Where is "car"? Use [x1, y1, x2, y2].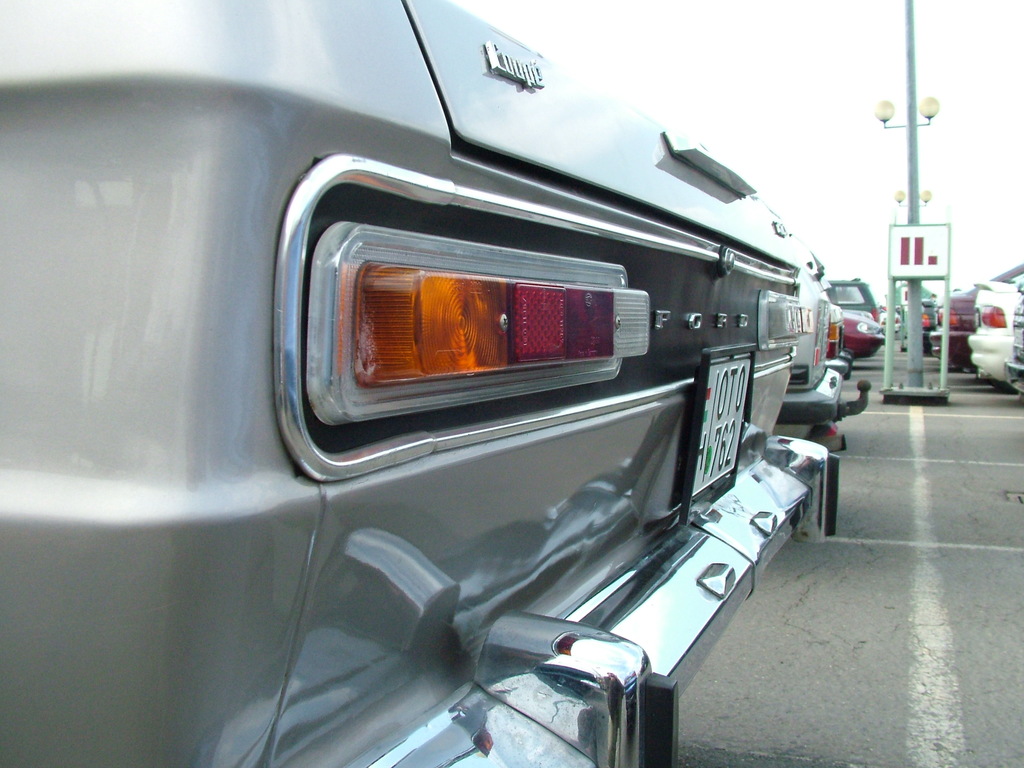
[0, 0, 828, 767].
